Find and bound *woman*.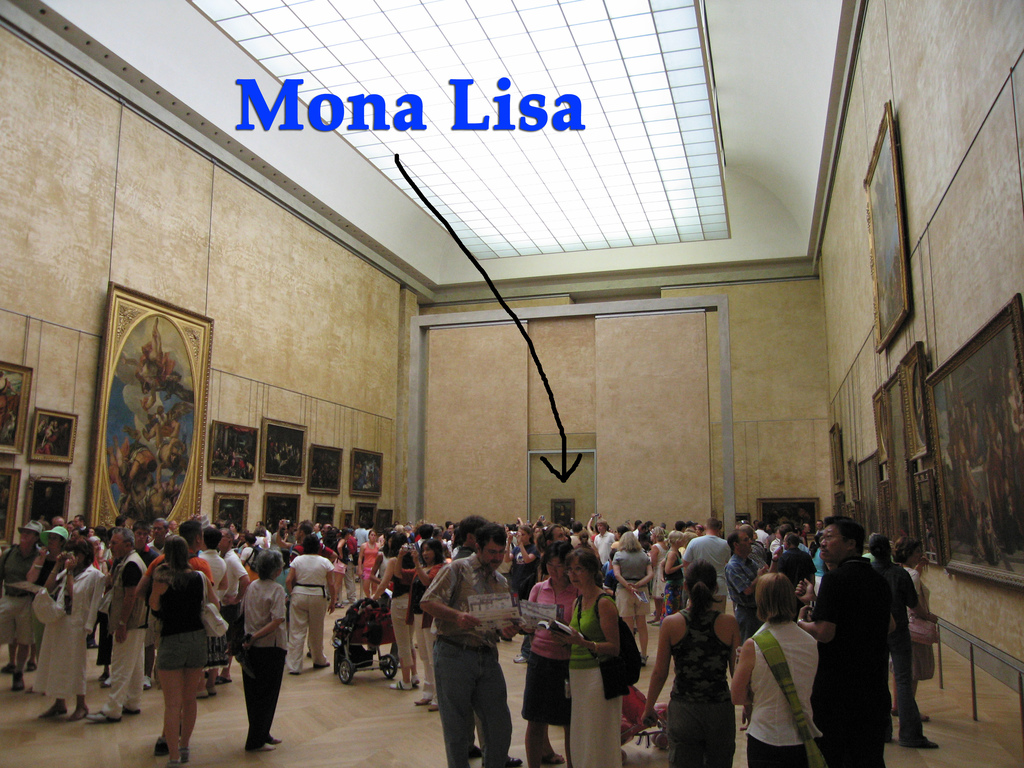
Bound: locate(236, 550, 292, 756).
